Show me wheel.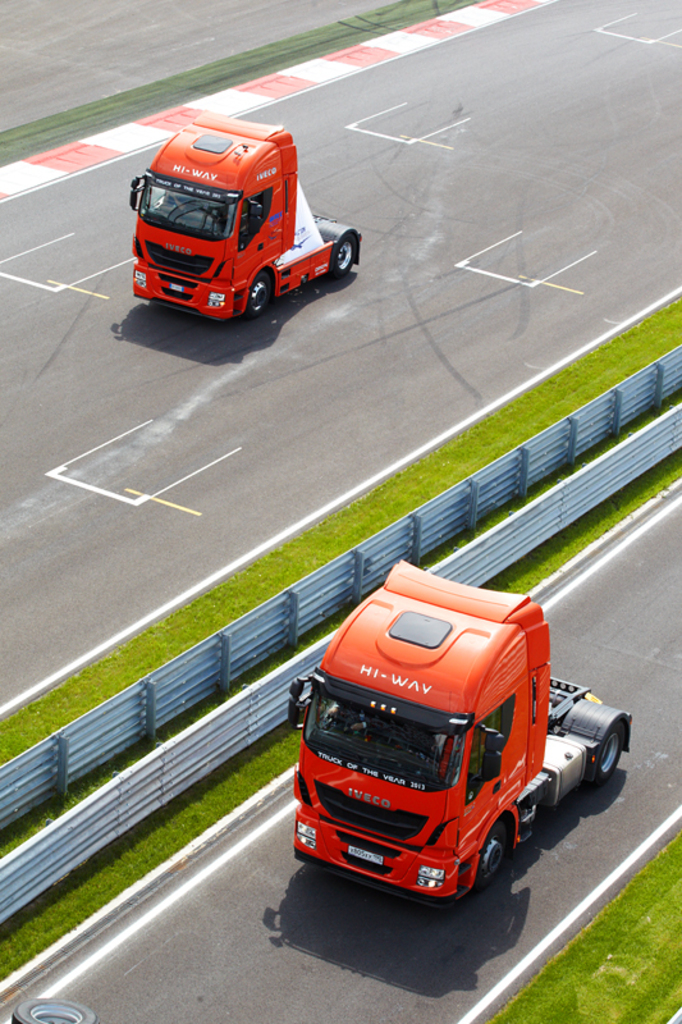
wheel is here: (591,722,626,787).
